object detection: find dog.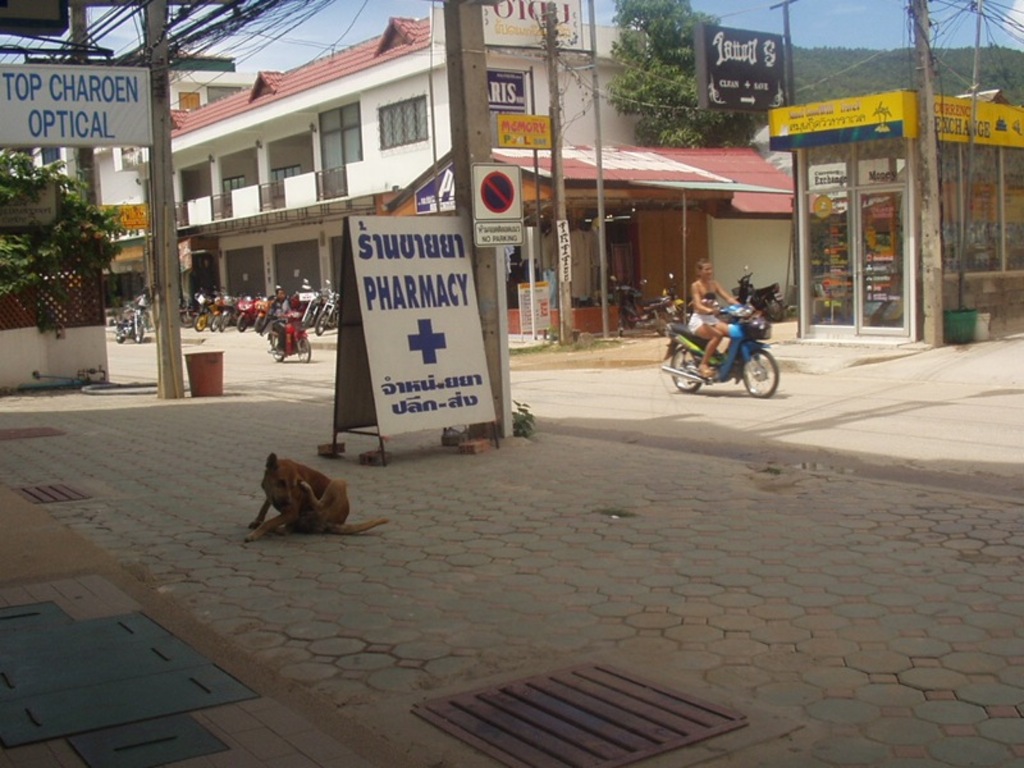
crop(230, 453, 393, 538).
